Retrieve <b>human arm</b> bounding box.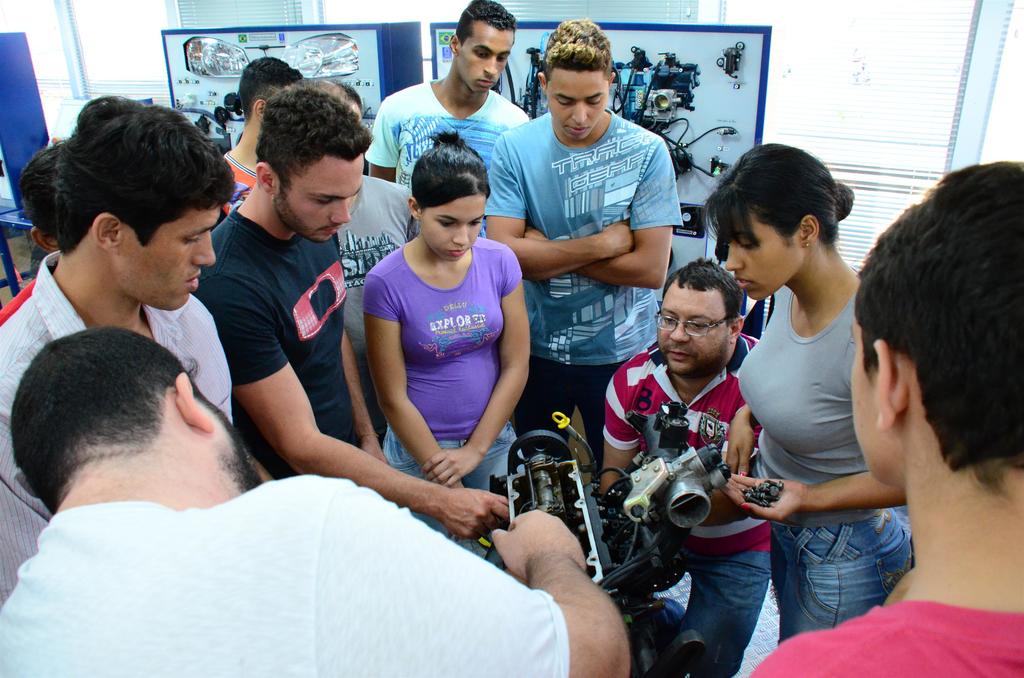
Bounding box: (483, 125, 643, 287).
